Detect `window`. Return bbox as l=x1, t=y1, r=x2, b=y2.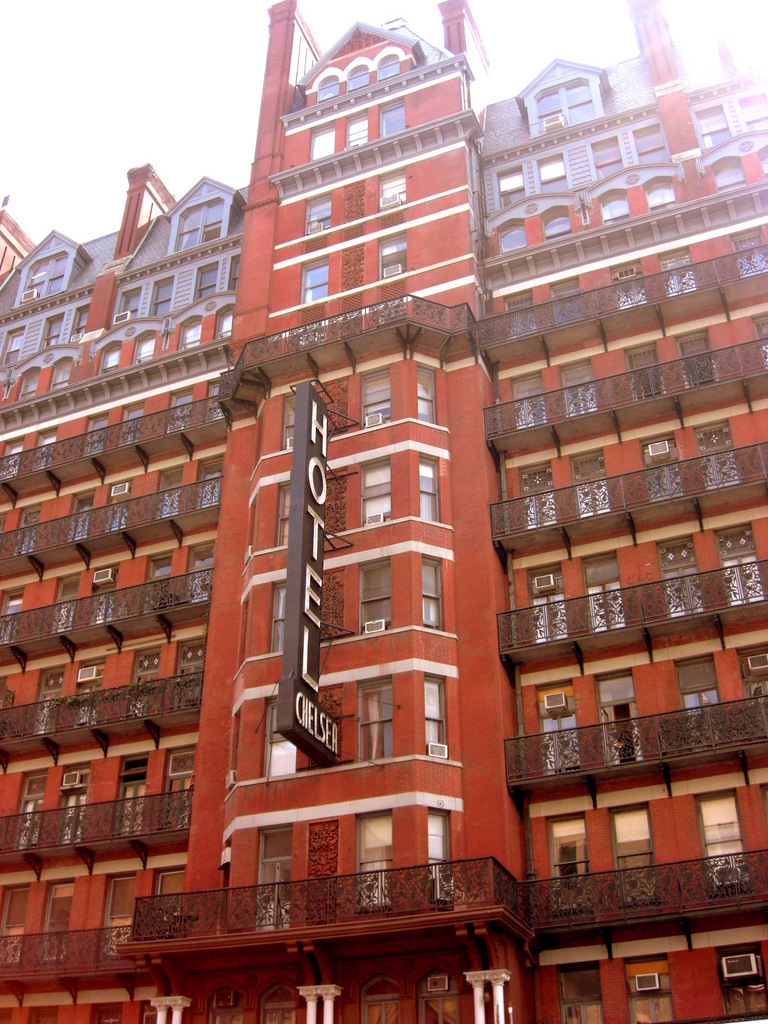
l=523, t=560, r=568, b=640.
